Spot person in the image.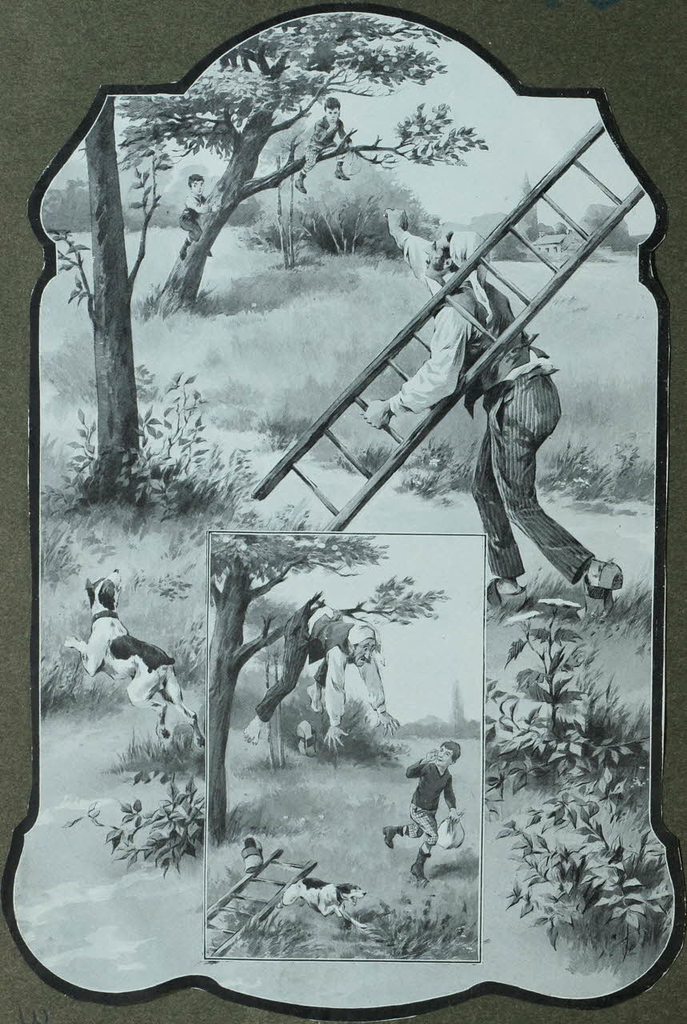
person found at locate(409, 746, 467, 882).
